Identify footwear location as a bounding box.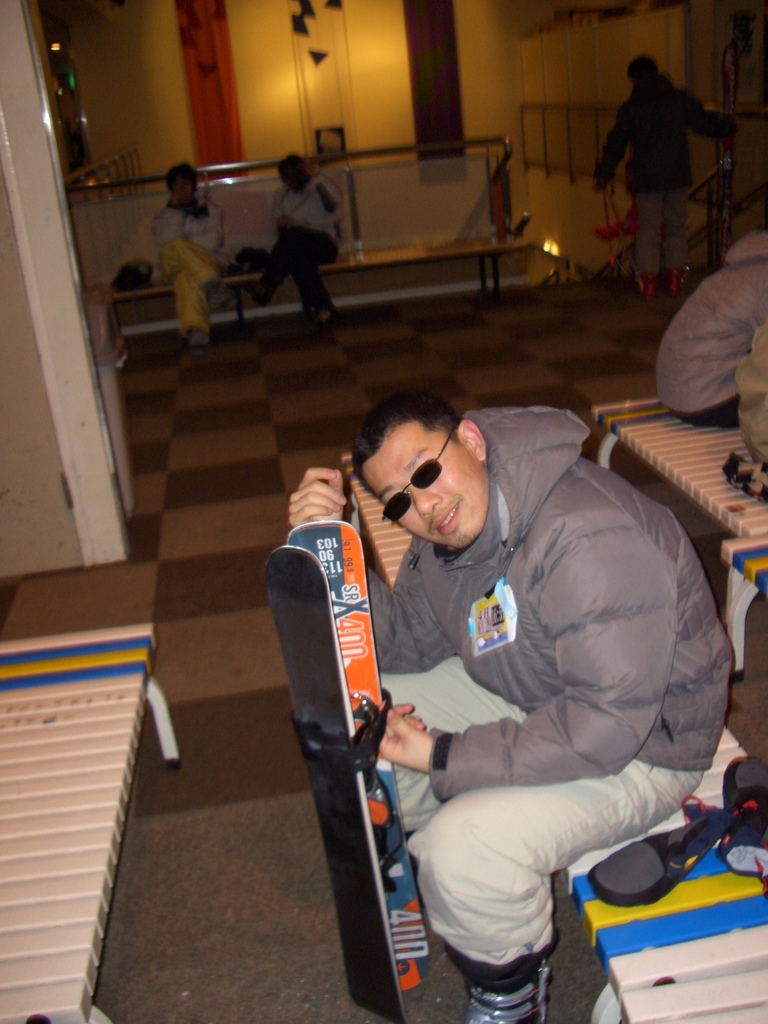
463, 961, 548, 1023.
